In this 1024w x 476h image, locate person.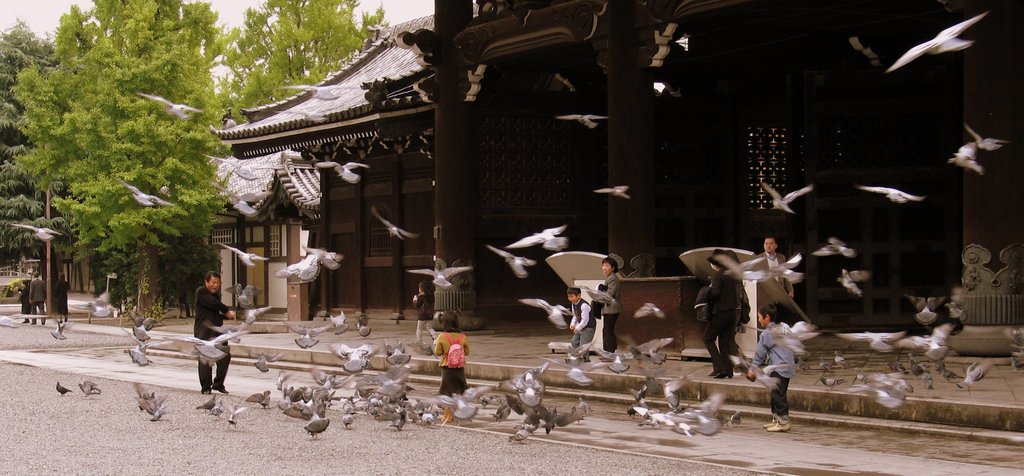
Bounding box: 586 257 621 359.
